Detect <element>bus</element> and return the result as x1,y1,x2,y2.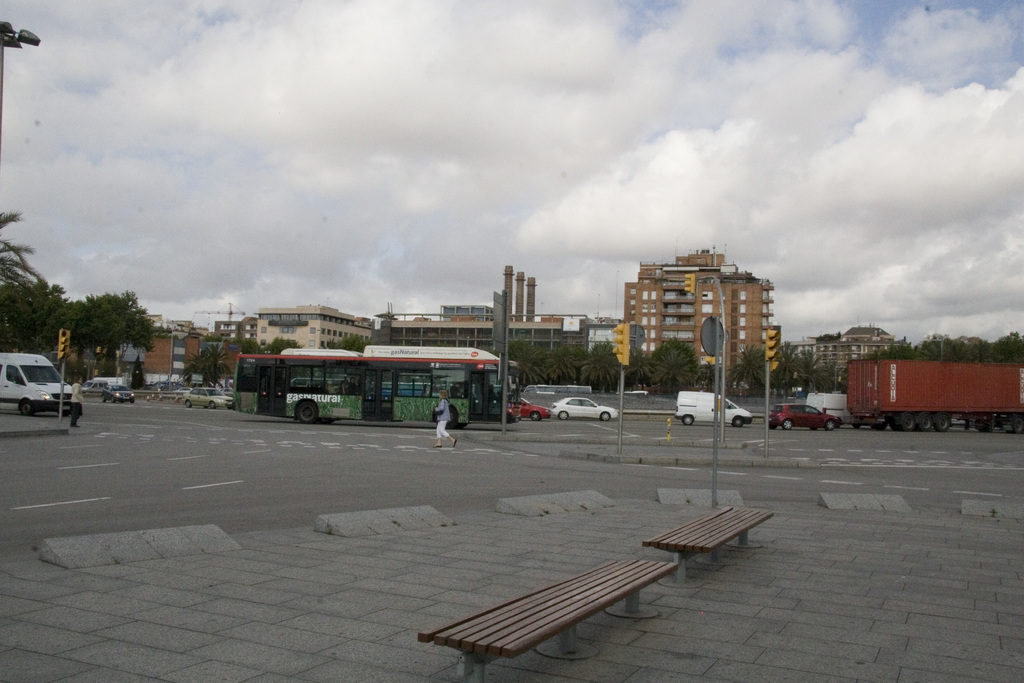
227,342,515,433.
